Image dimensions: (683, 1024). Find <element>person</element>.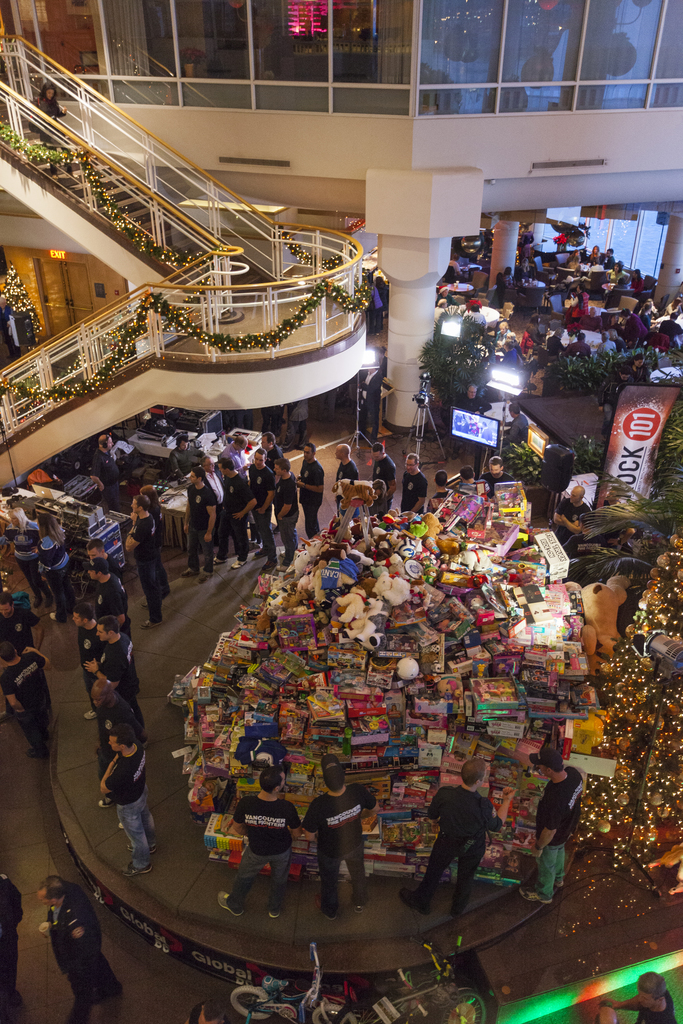
crop(552, 479, 595, 545).
